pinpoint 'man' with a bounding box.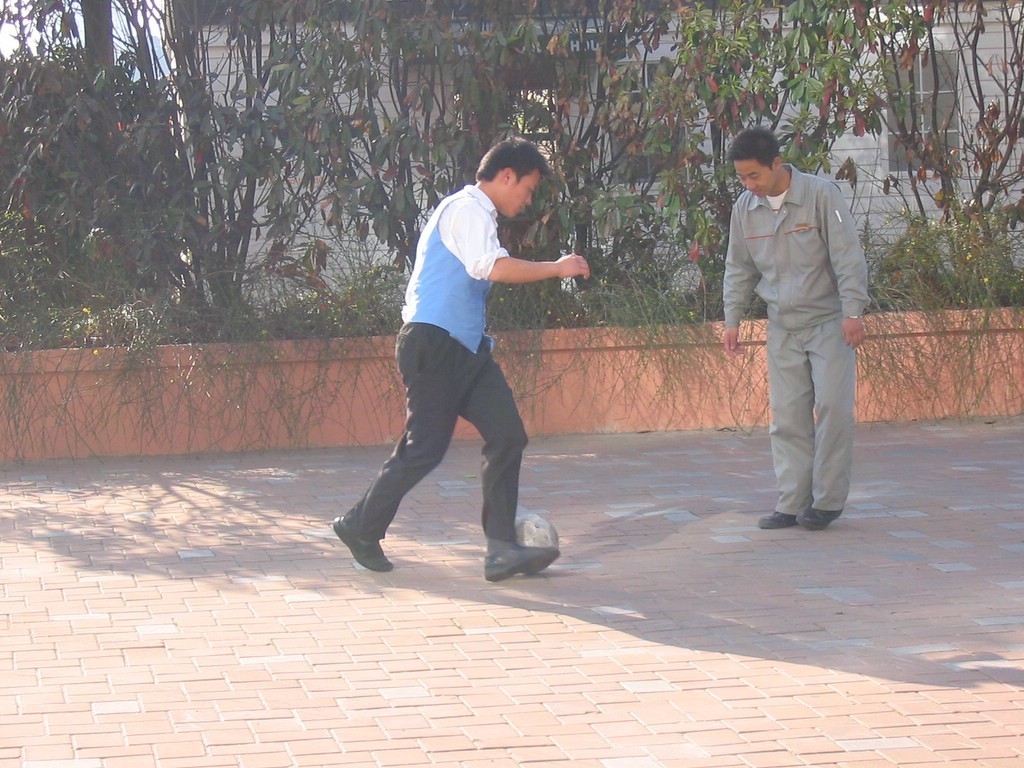
region(722, 125, 870, 529).
